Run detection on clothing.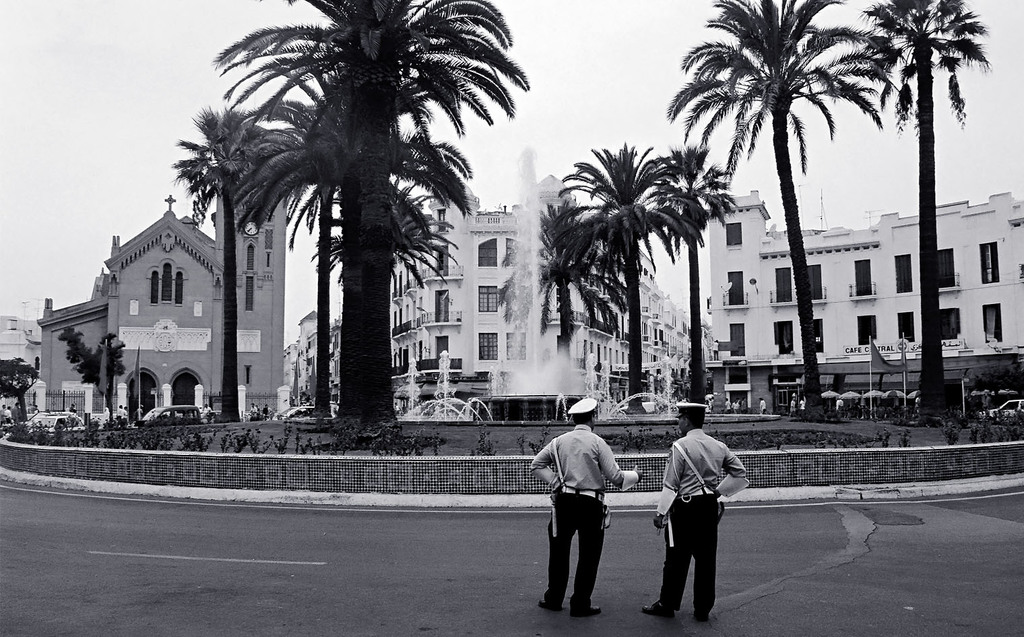
Result: l=123, t=411, r=127, b=427.
